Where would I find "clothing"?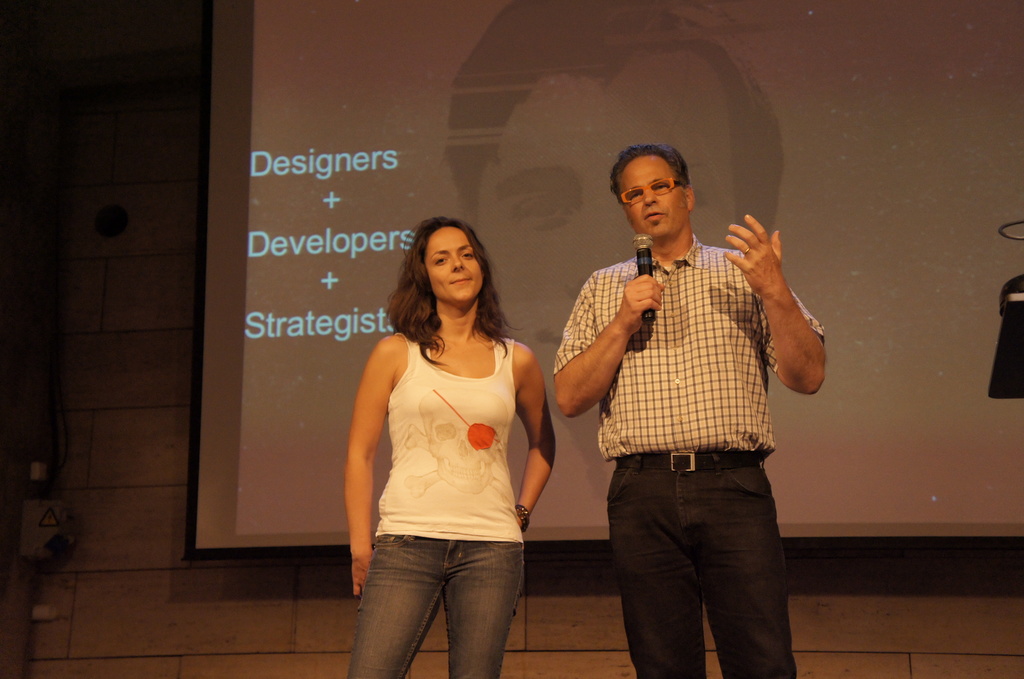
At [x1=553, y1=227, x2=827, y2=675].
